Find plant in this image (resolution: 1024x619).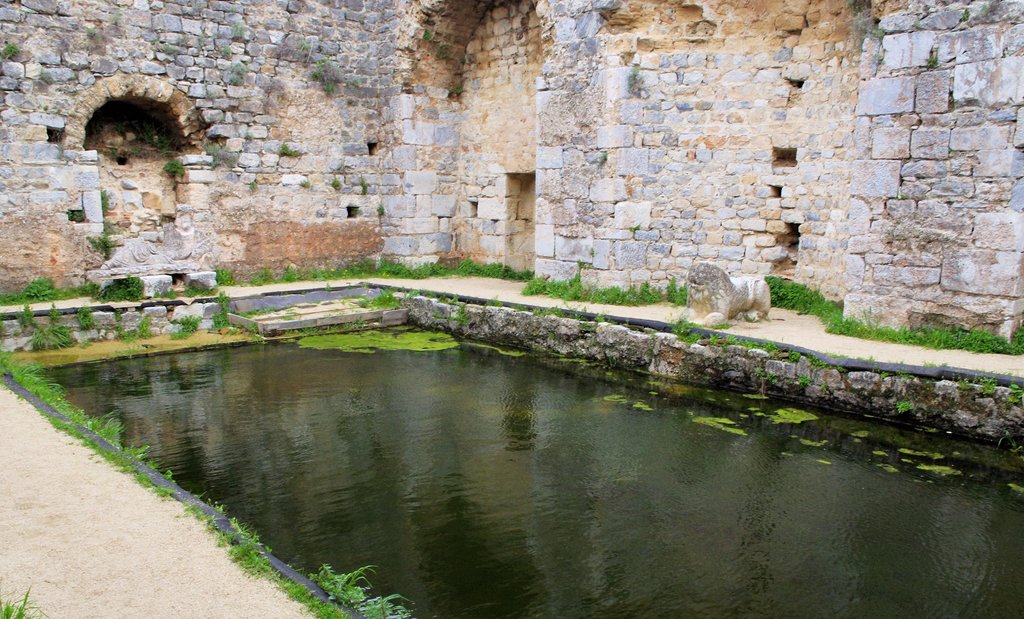
(left=876, top=366, right=892, bottom=384).
